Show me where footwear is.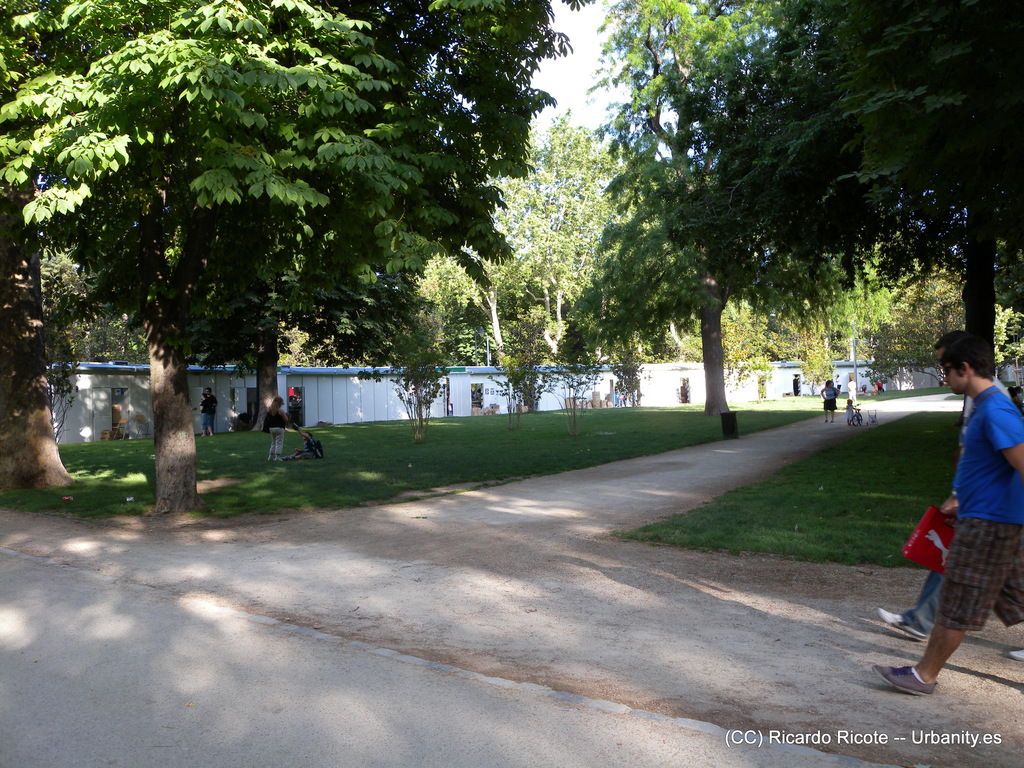
footwear is at rect(1008, 646, 1023, 663).
